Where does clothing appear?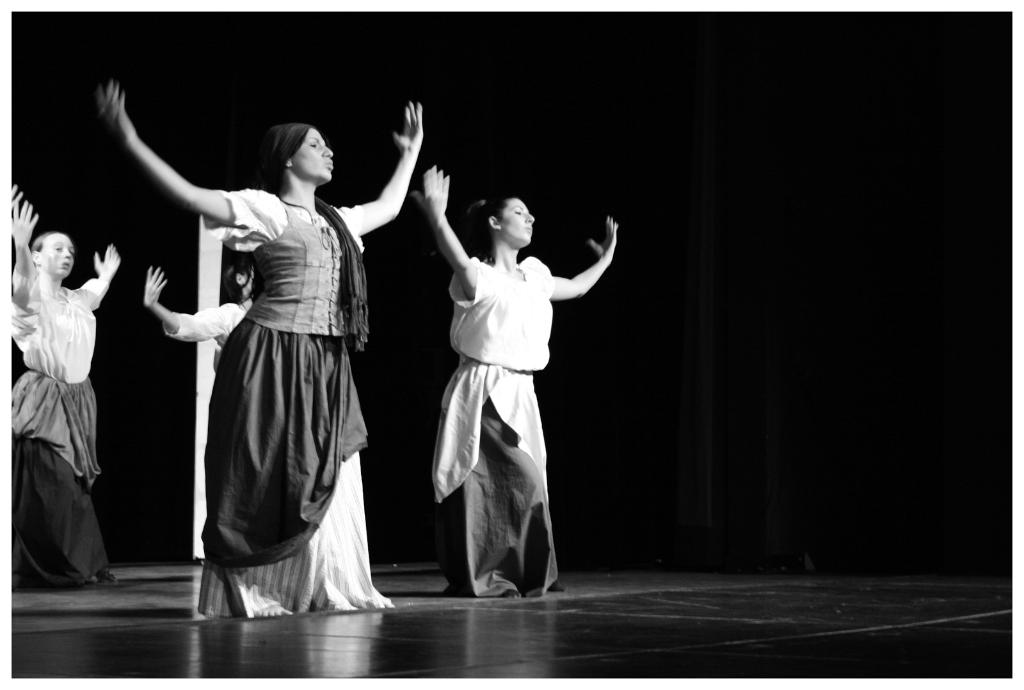
Appears at (199,181,378,622).
